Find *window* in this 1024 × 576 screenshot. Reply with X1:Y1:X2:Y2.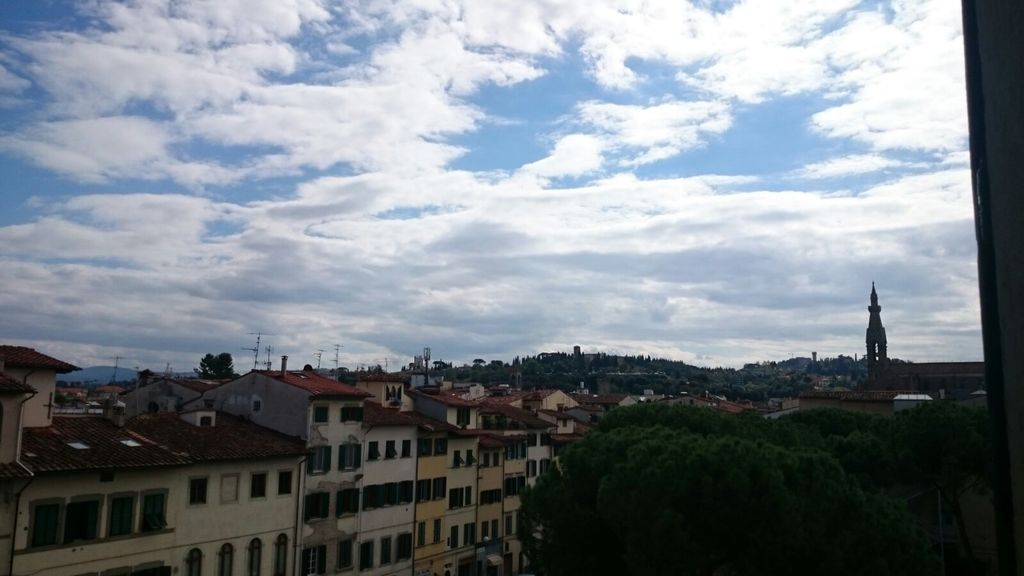
188:557:204:575.
